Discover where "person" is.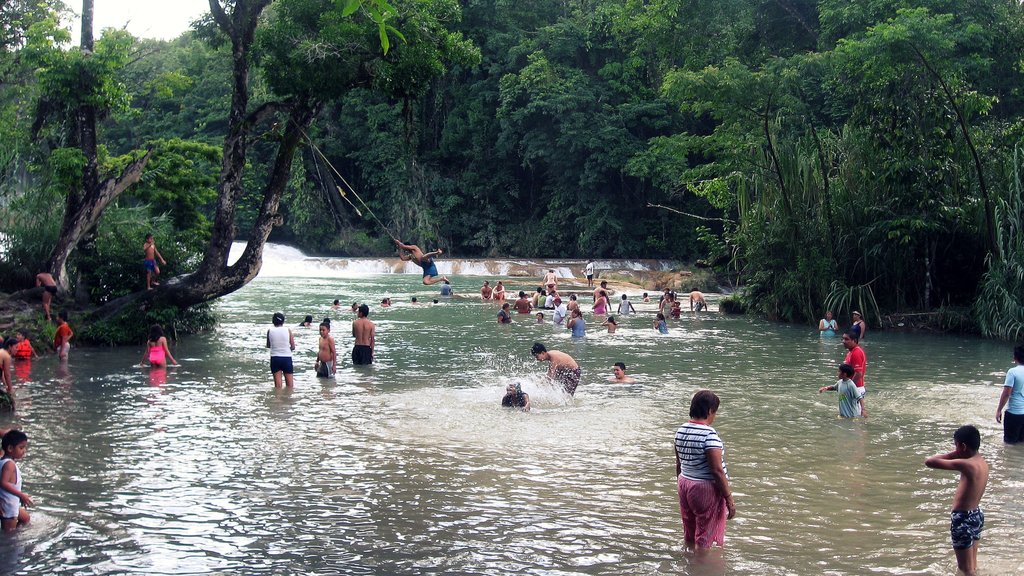
Discovered at bbox=[924, 425, 989, 575].
